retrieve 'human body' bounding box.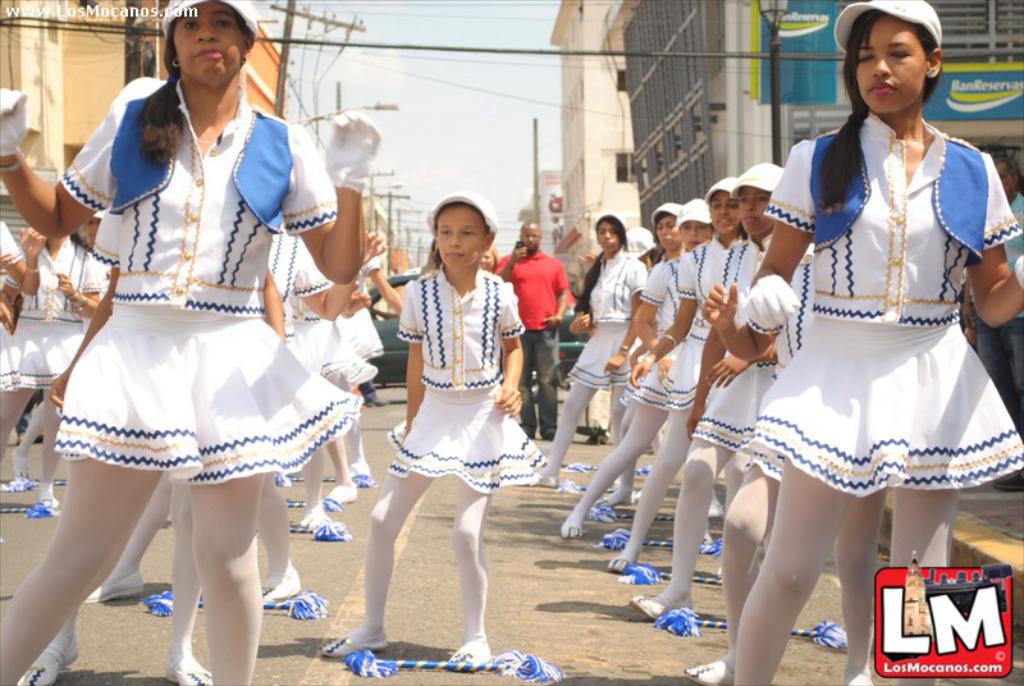
Bounding box: detection(614, 169, 741, 595).
